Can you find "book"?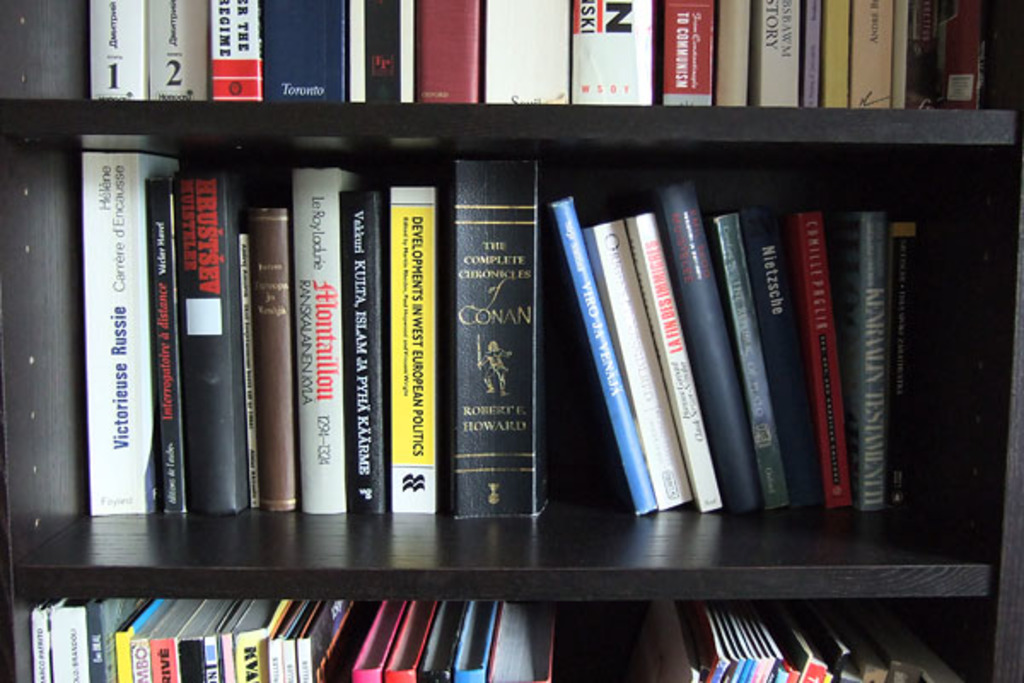
Yes, bounding box: 241,200,300,516.
